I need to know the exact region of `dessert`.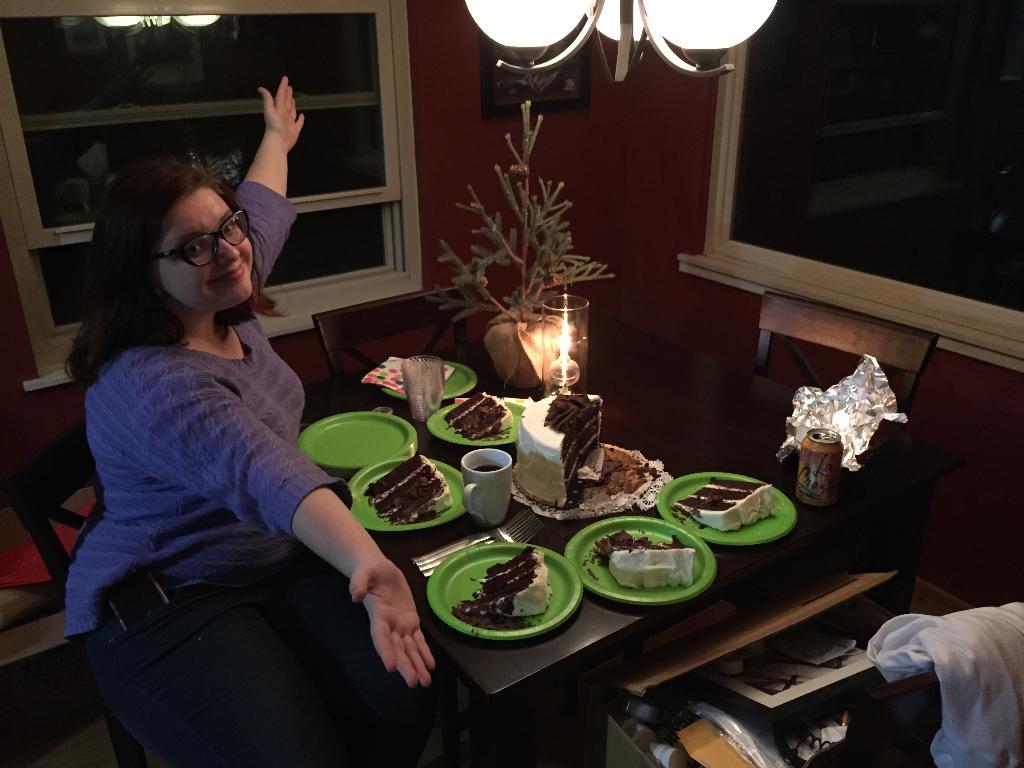
Region: <box>366,451,454,522</box>.
